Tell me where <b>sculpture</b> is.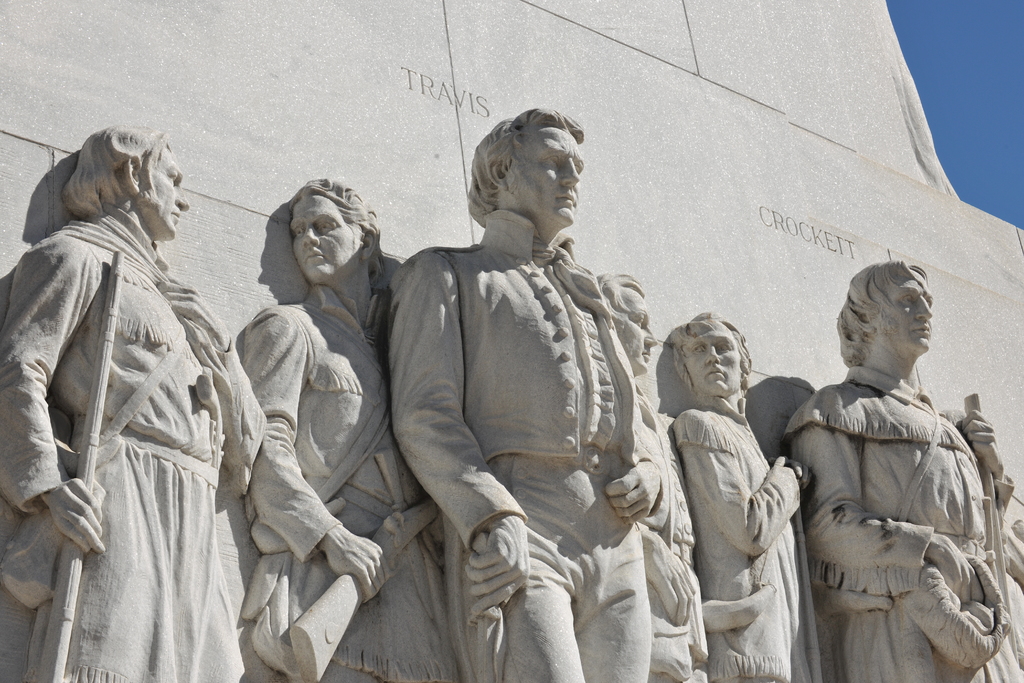
<b>sculpture</b> is at left=582, top=274, right=712, bottom=682.
